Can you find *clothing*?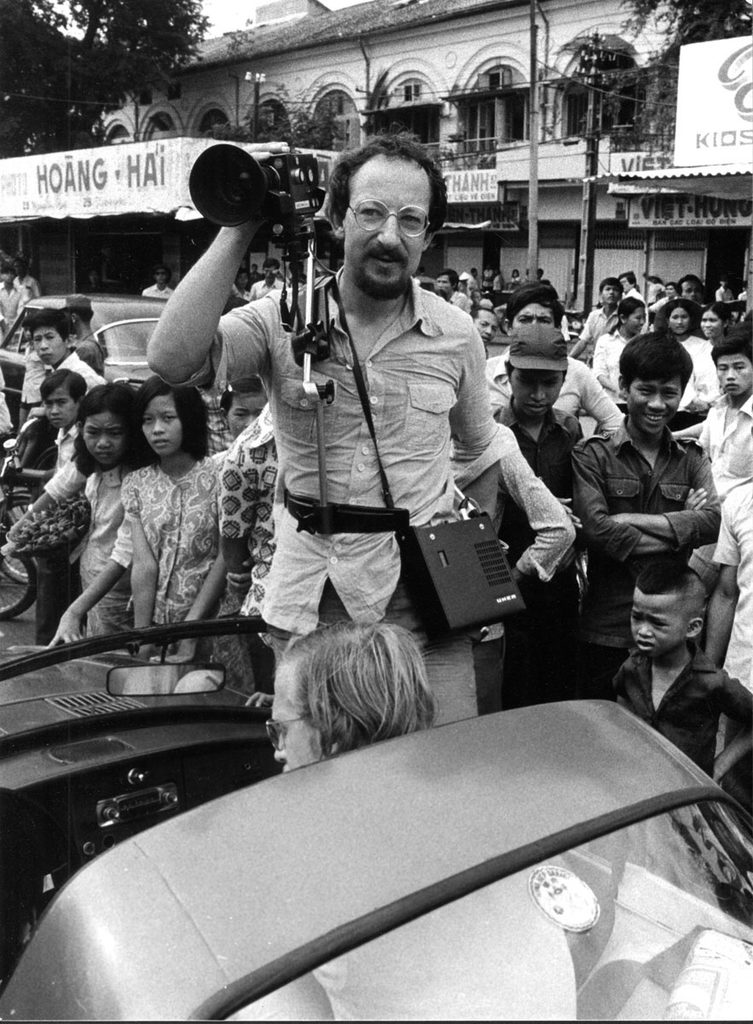
Yes, bounding box: {"left": 714, "top": 284, "right": 733, "bottom": 317}.
